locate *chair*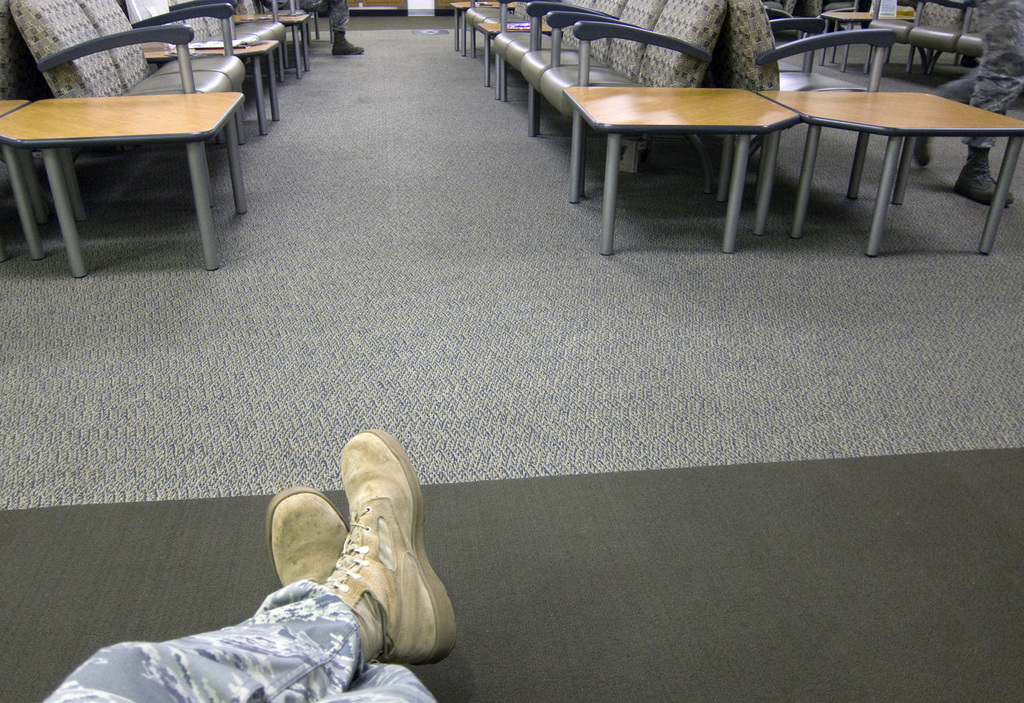
[x1=77, y1=0, x2=243, y2=211]
